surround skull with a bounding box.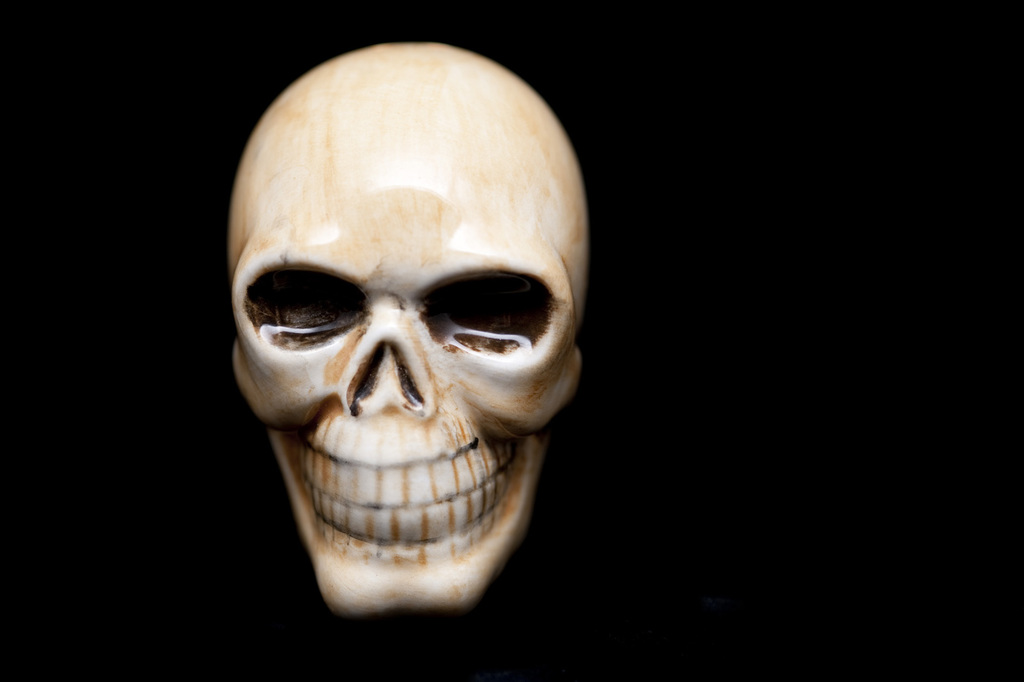
226 39 593 615.
